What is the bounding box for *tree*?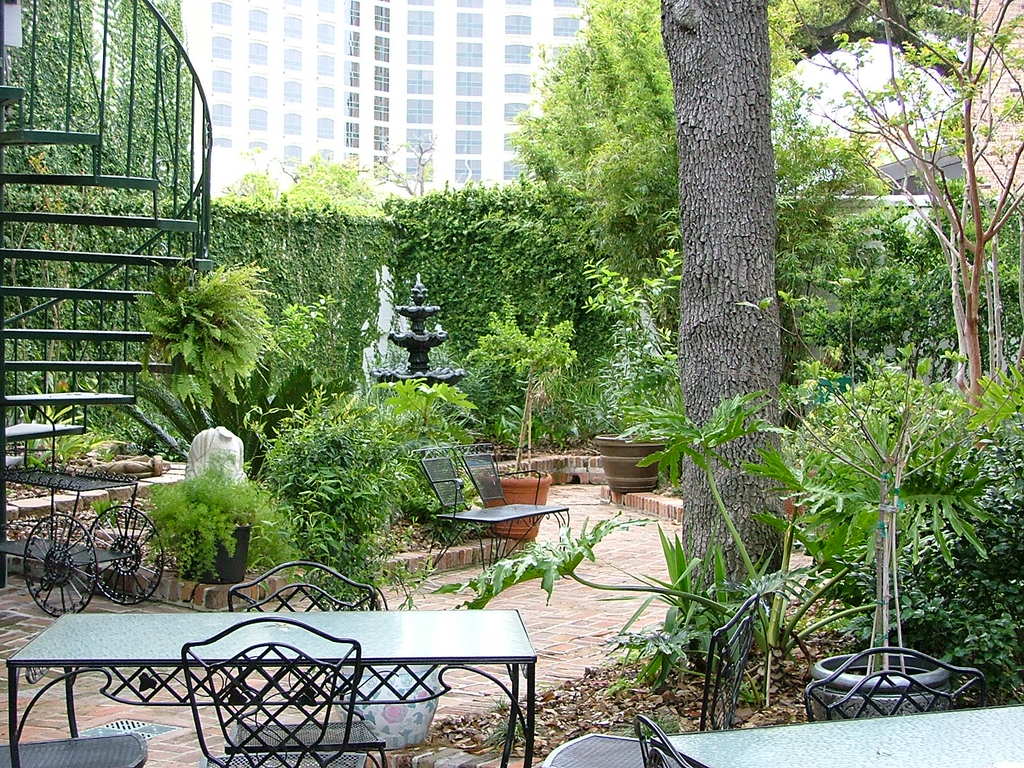
detection(662, 0, 783, 610).
